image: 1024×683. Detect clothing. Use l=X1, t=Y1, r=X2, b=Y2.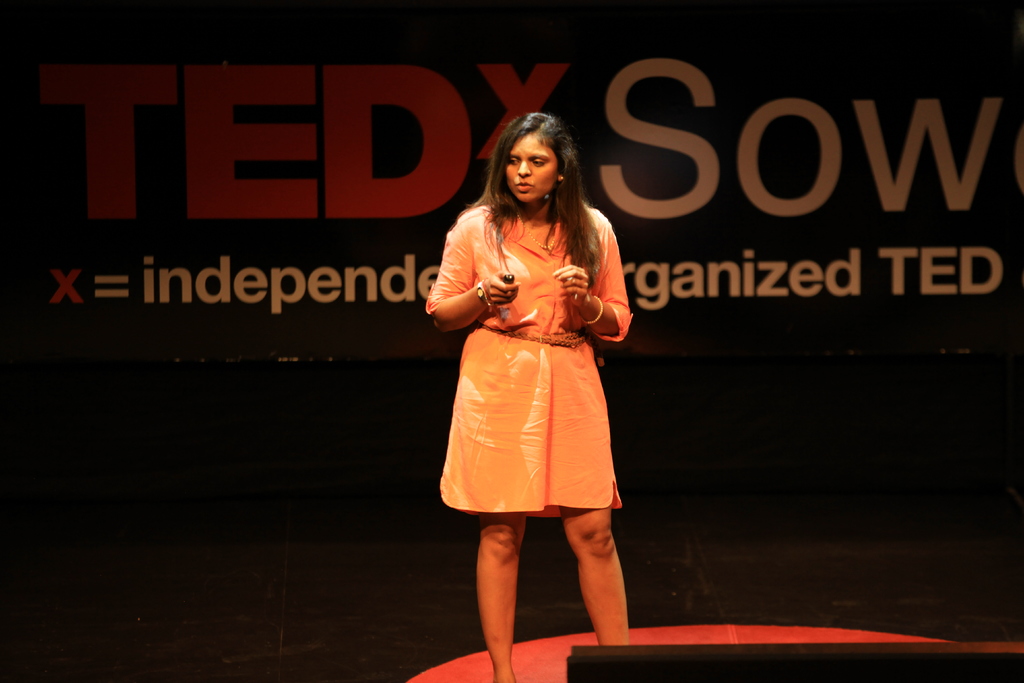
l=428, t=202, r=631, b=510.
